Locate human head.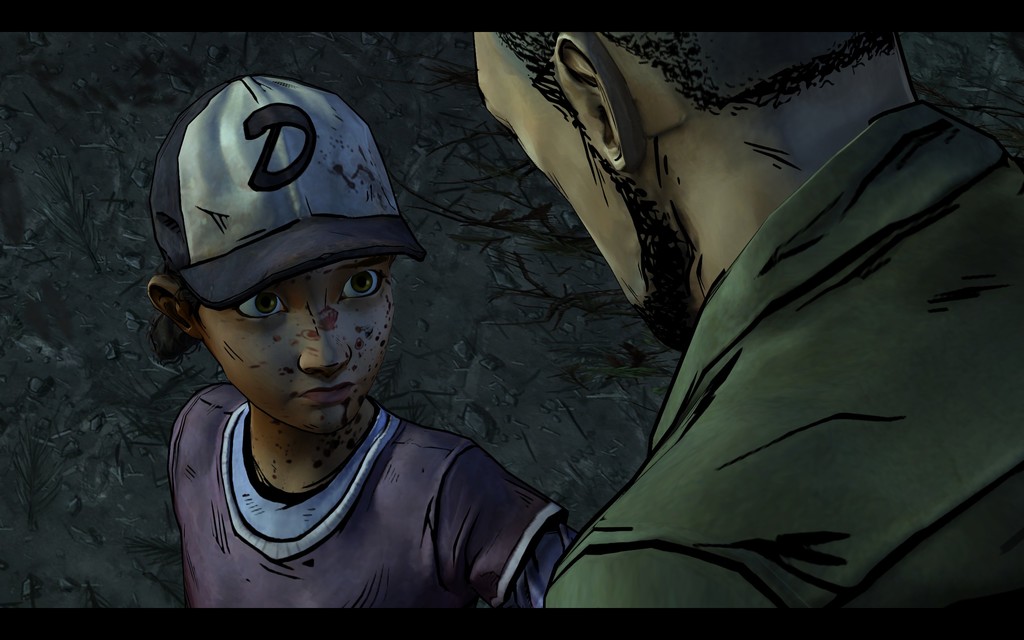
Bounding box: bbox=[147, 85, 414, 433].
